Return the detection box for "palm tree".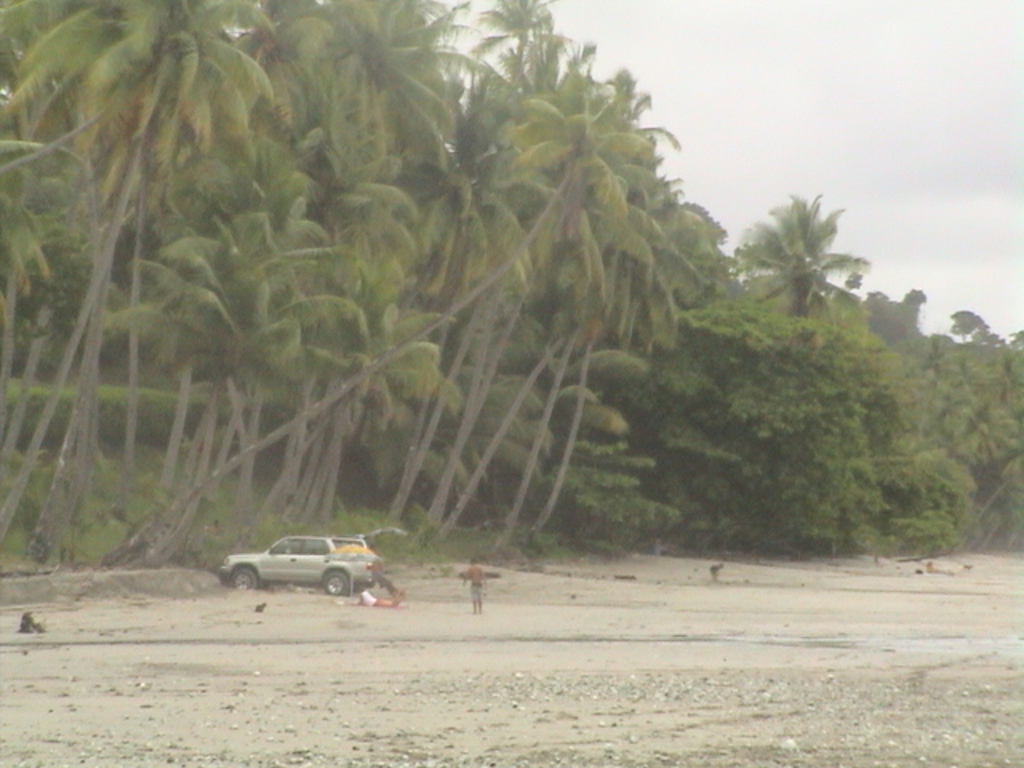
{"left": 478, "top": 11, "right": 574, "bottom": 131}.
